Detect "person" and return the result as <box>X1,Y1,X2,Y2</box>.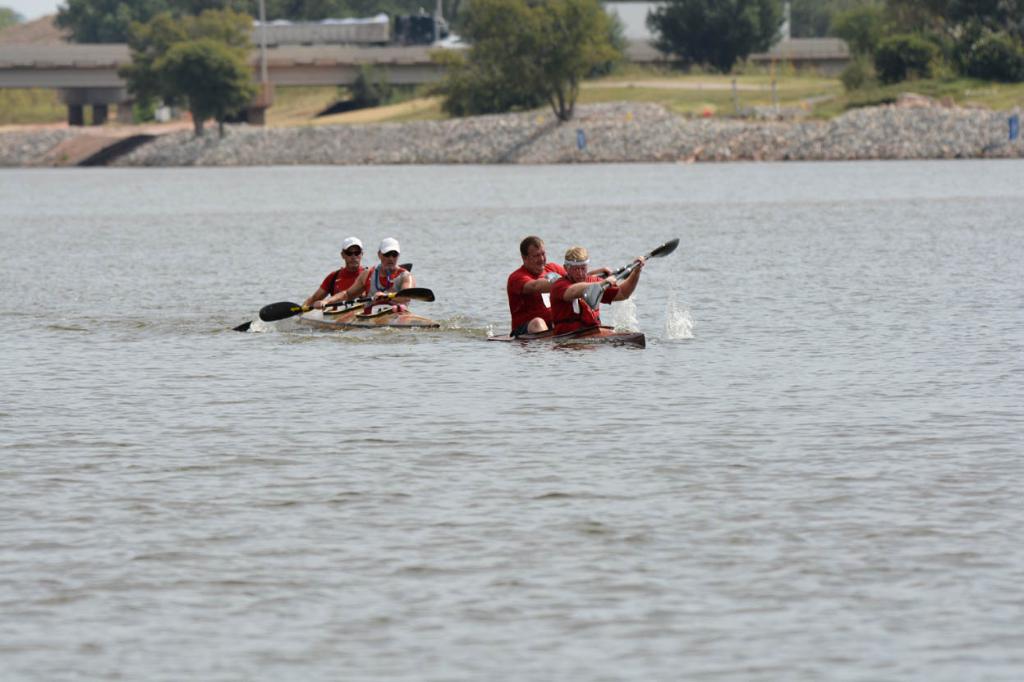
<box>509,236,614,341</box>.
